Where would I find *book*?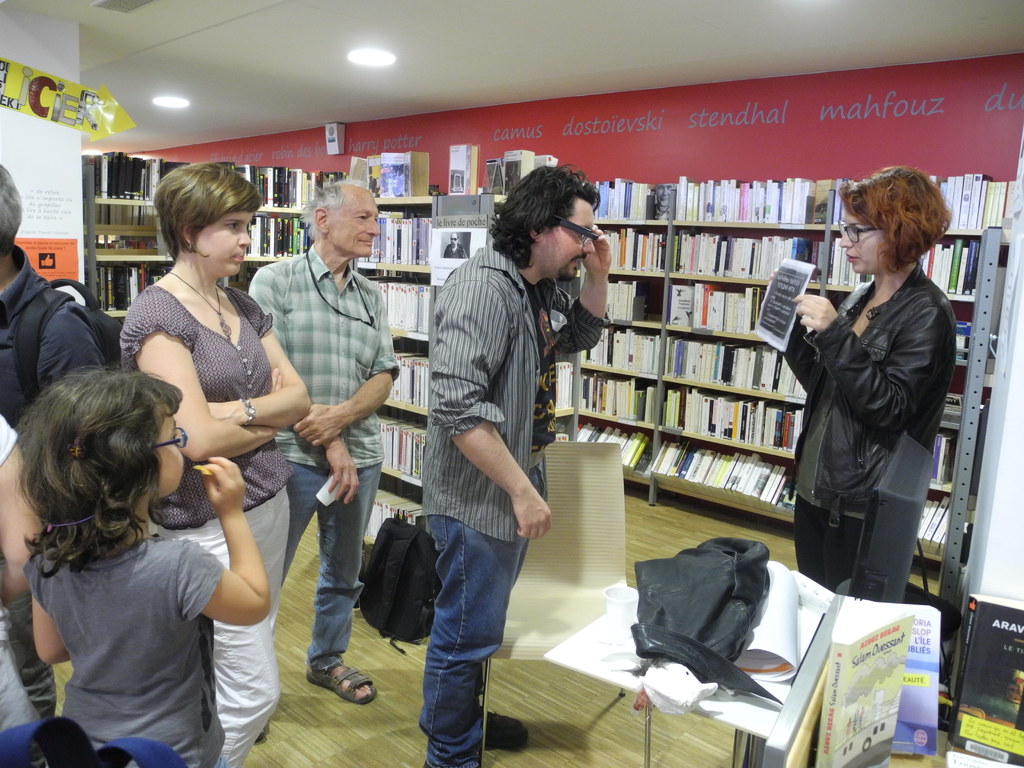
At bbox=[870, 598, 941, 757].
